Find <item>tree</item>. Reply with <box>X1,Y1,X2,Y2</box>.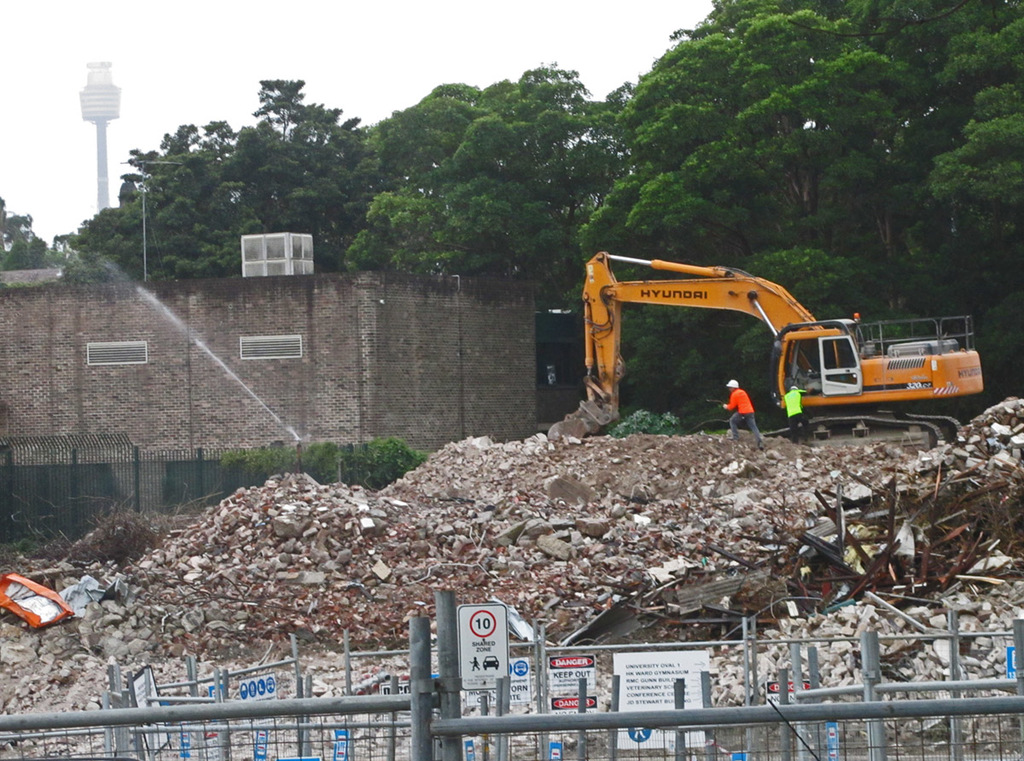
<box>211,68,359,250</box>.
